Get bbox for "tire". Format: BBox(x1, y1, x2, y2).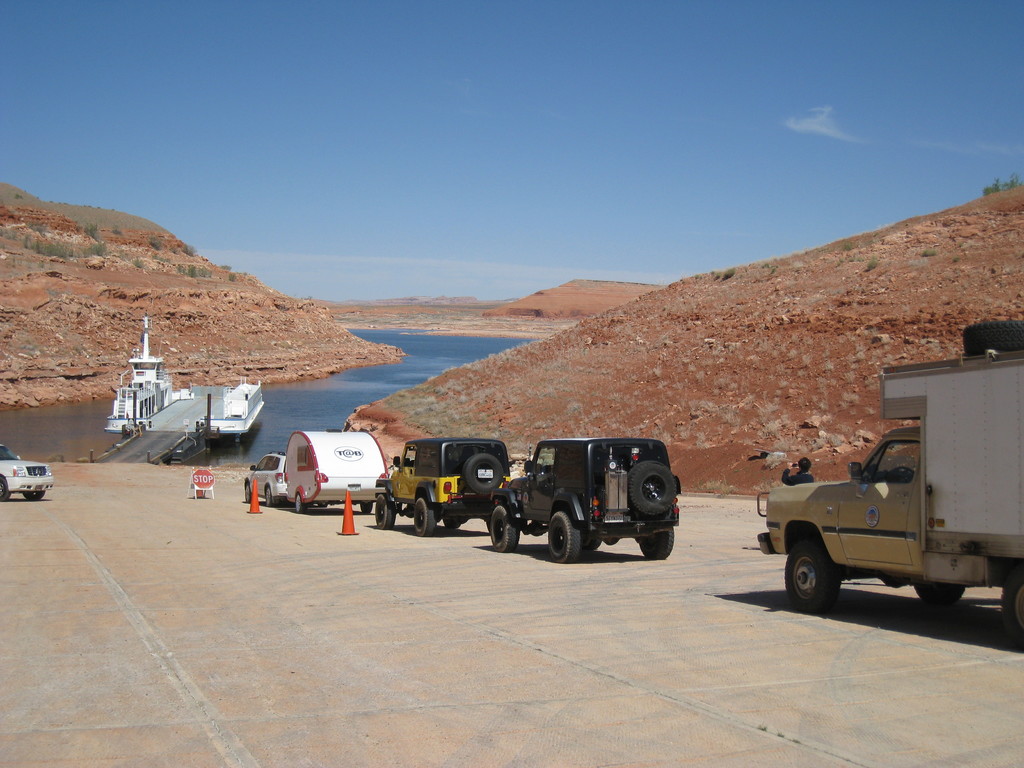
BBox(24, 490, 45, 501).
